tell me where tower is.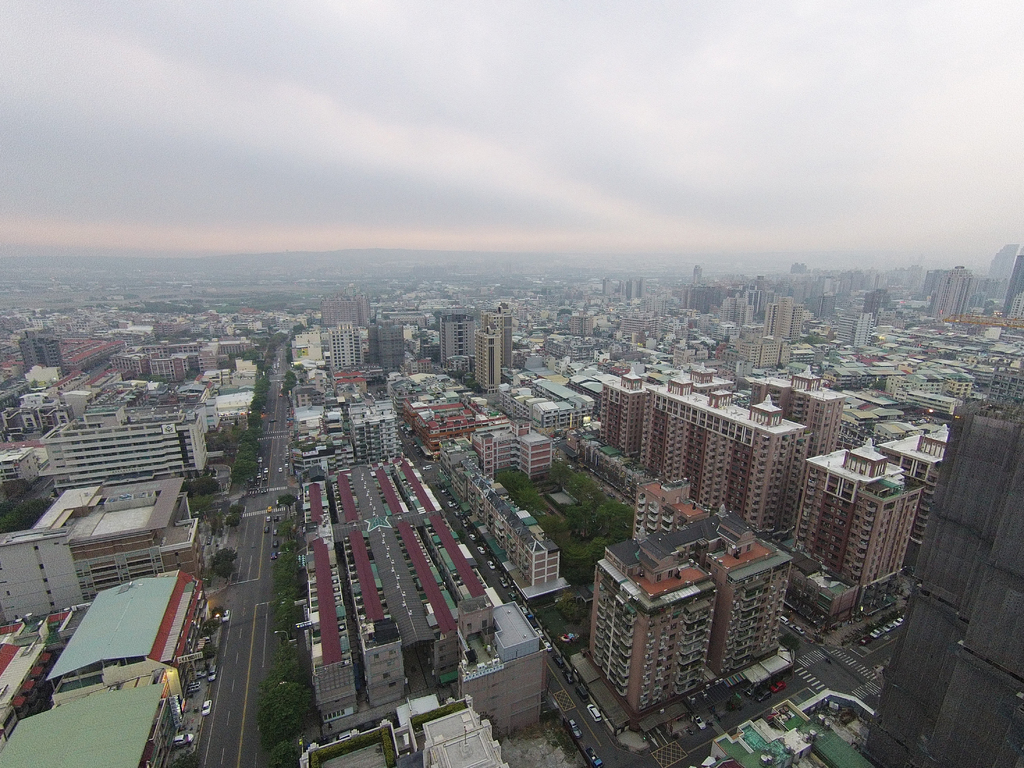
tower is at box=[860, 288, 892, 328].
